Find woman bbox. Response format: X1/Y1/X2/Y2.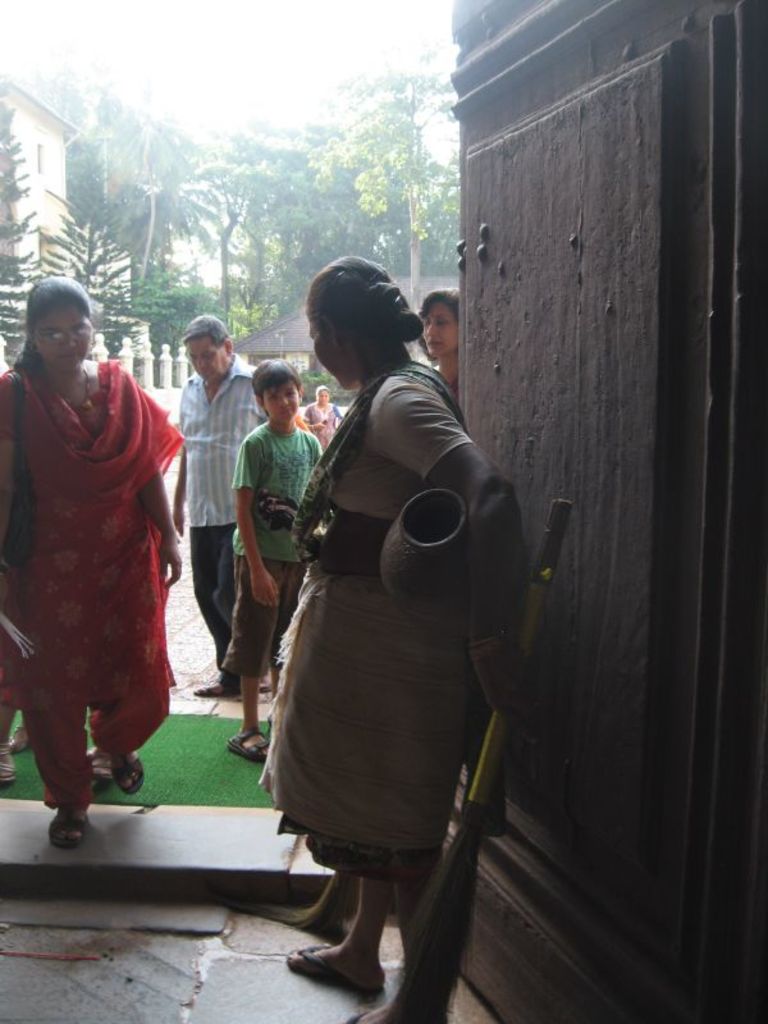
256/260/511/1023.
